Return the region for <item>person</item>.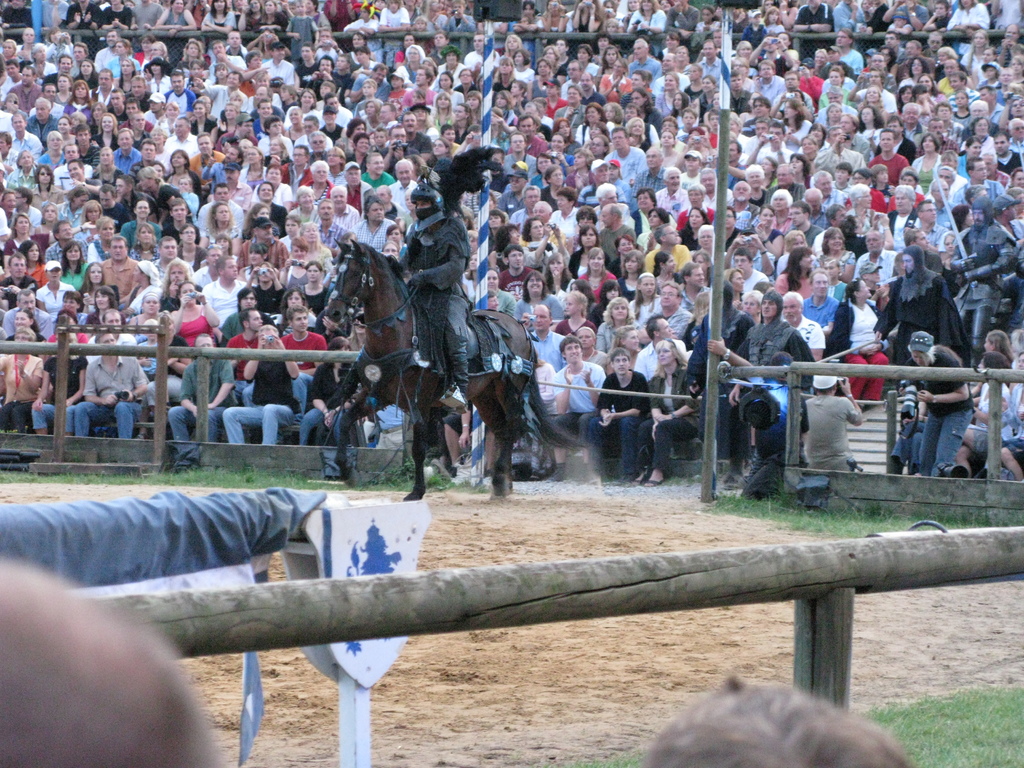
<region>171, 342, 227, 462</region>.
